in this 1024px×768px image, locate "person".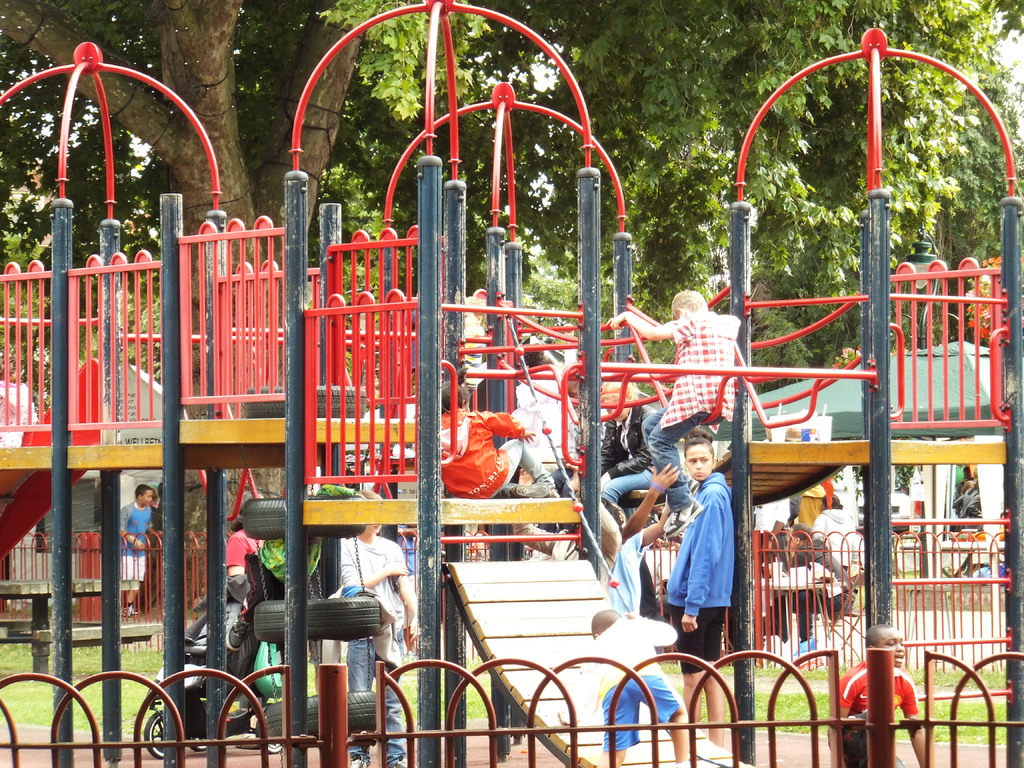
Bounding box: 665, 435, 732, 744.
